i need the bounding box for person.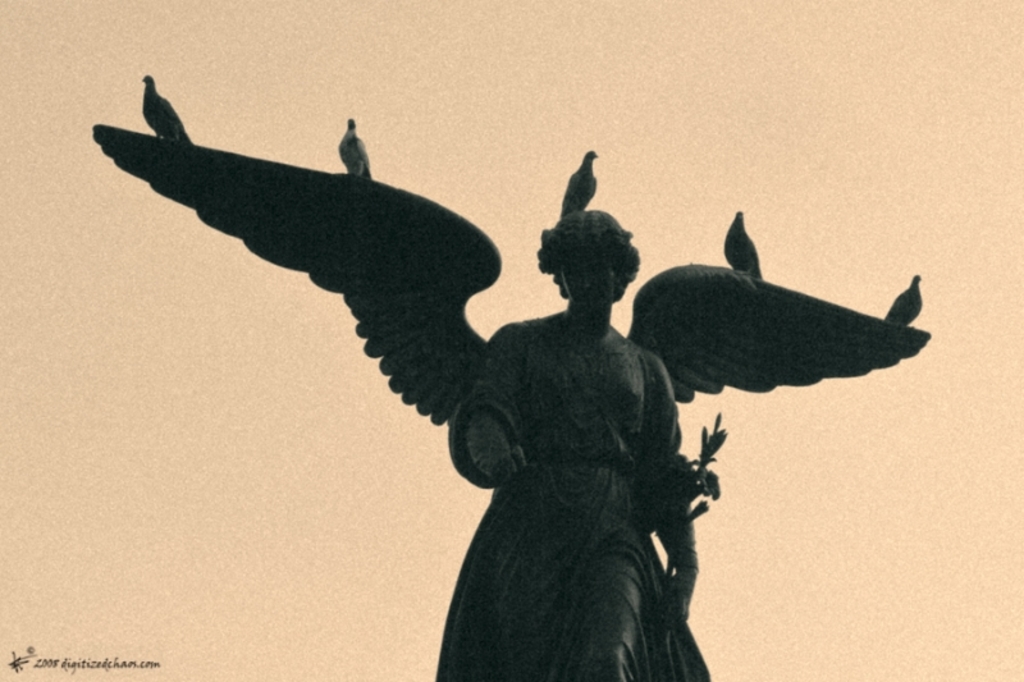
Here it is: box(79, 116, 936, 681).
